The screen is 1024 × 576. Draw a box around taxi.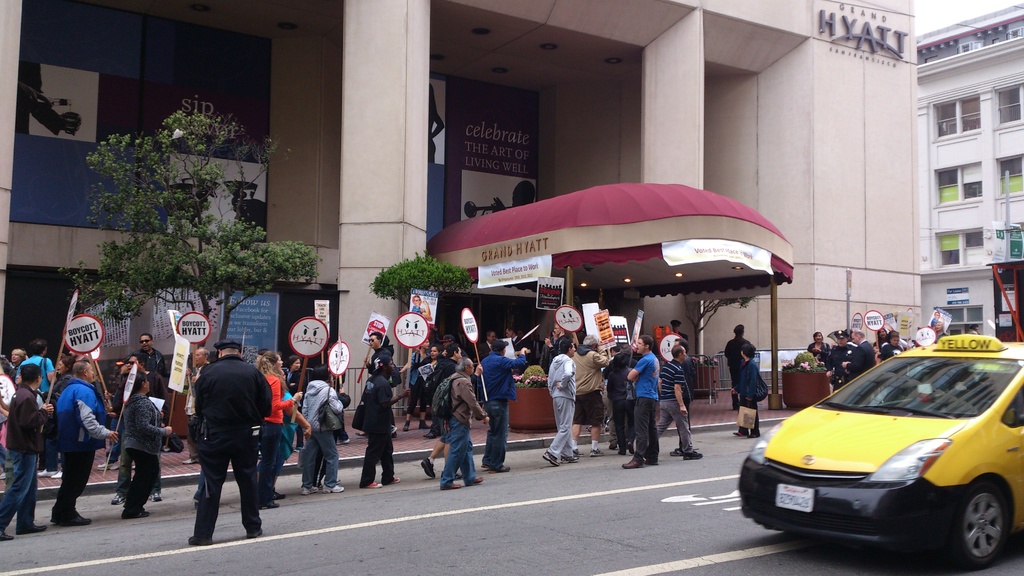
(752, 321, 1023, 559).
